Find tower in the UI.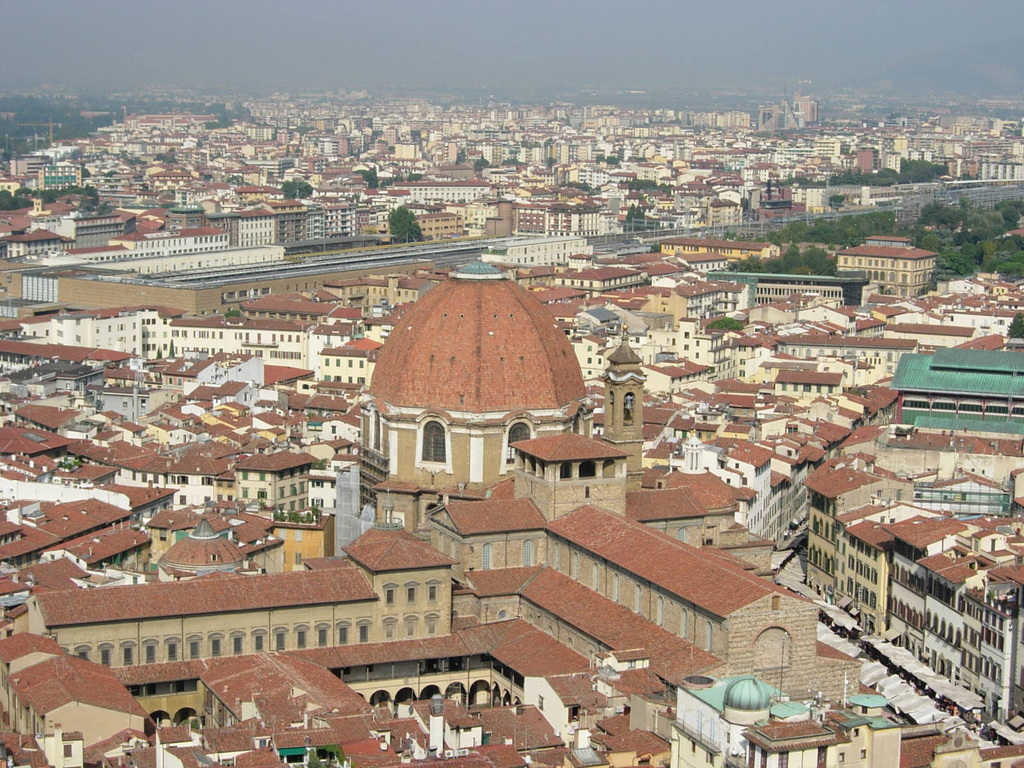
UI element at 497:196:515:233.
